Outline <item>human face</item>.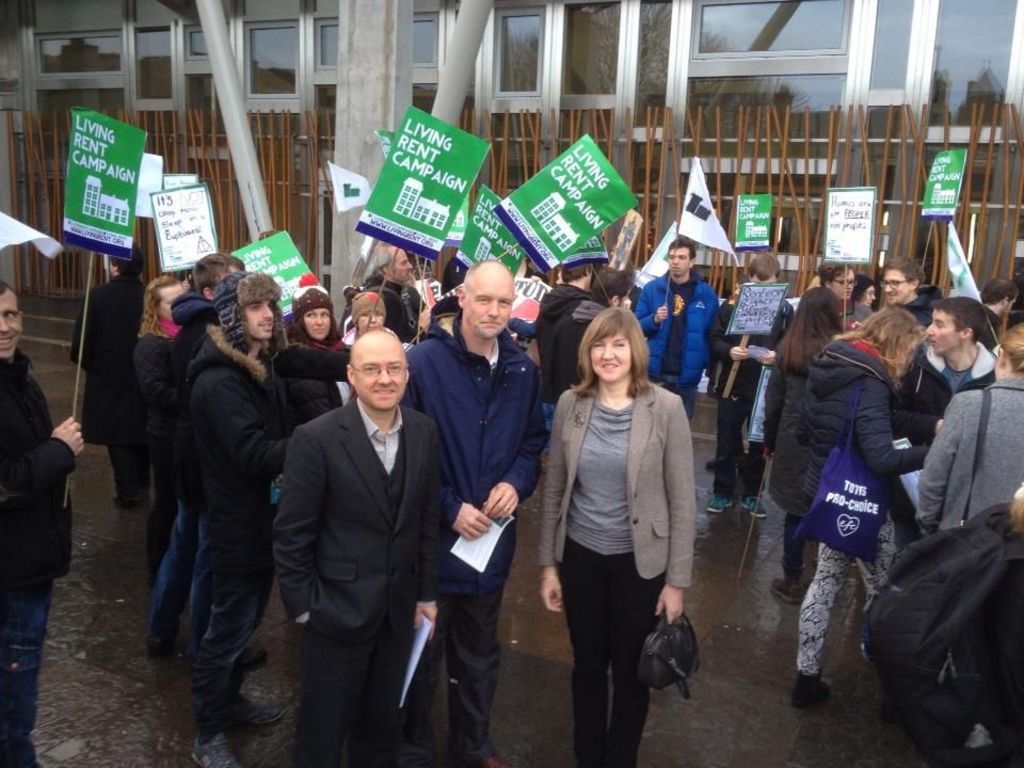
Outline: box(0, 291, 23, 359).
